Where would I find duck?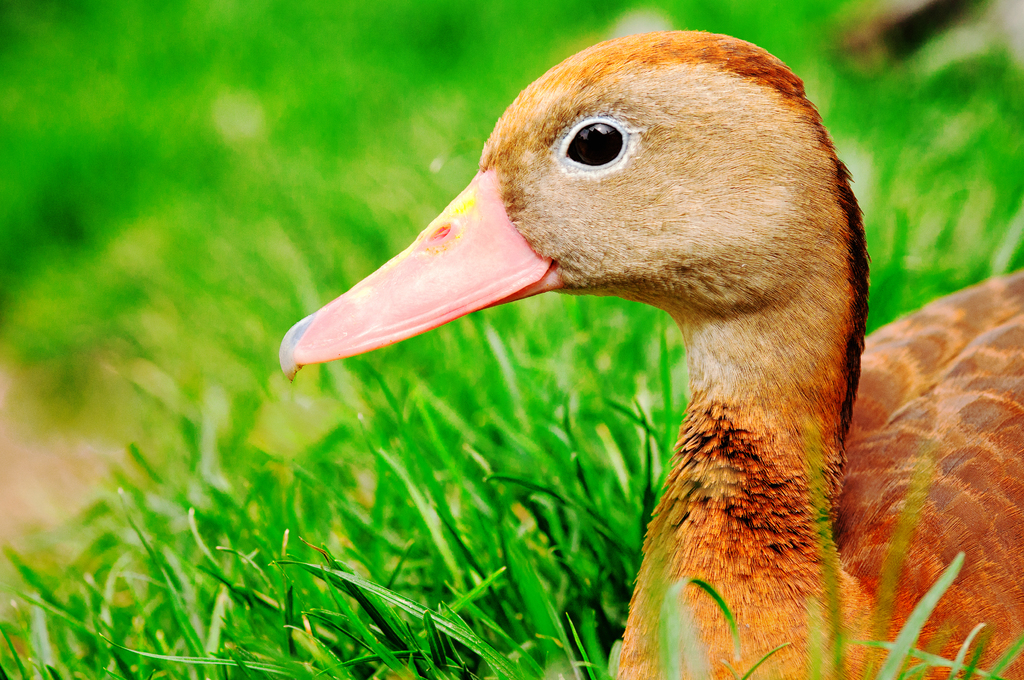
At (left=266, top=65, right=982, bottom=679).
